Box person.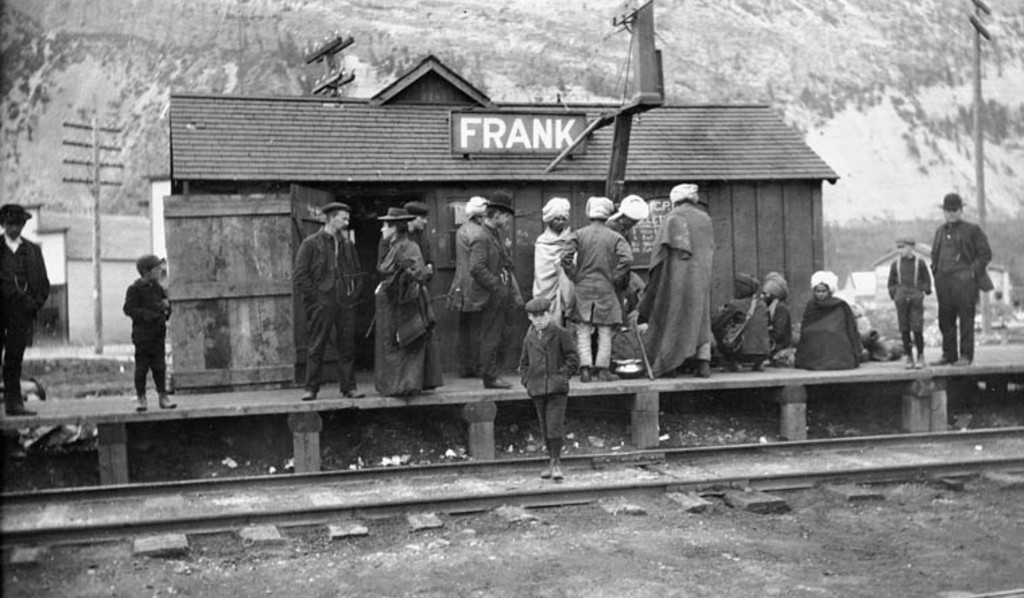
[884,234,927,377].
